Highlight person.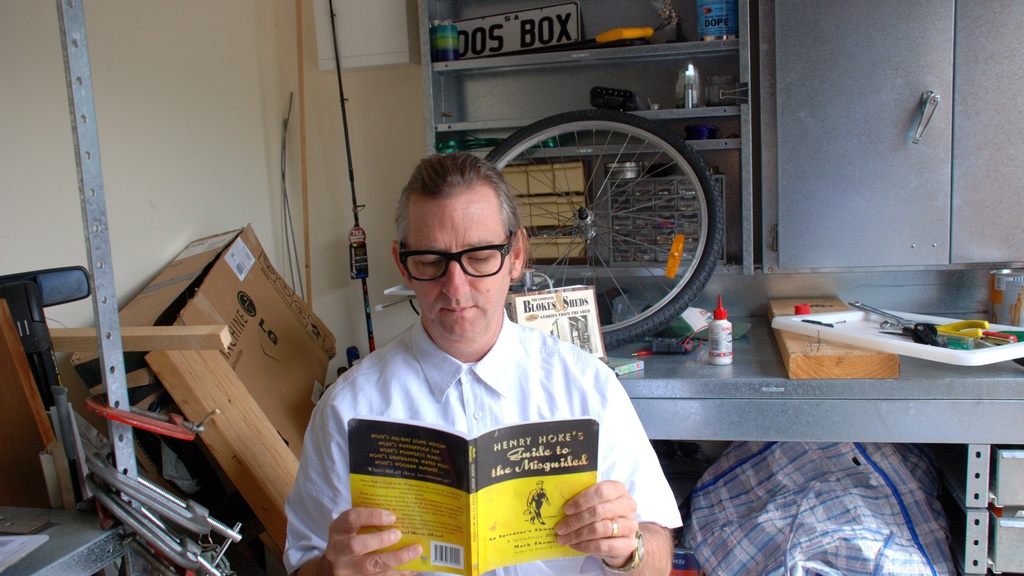
Highlighted region: detection(278, 154, 688, 575).
